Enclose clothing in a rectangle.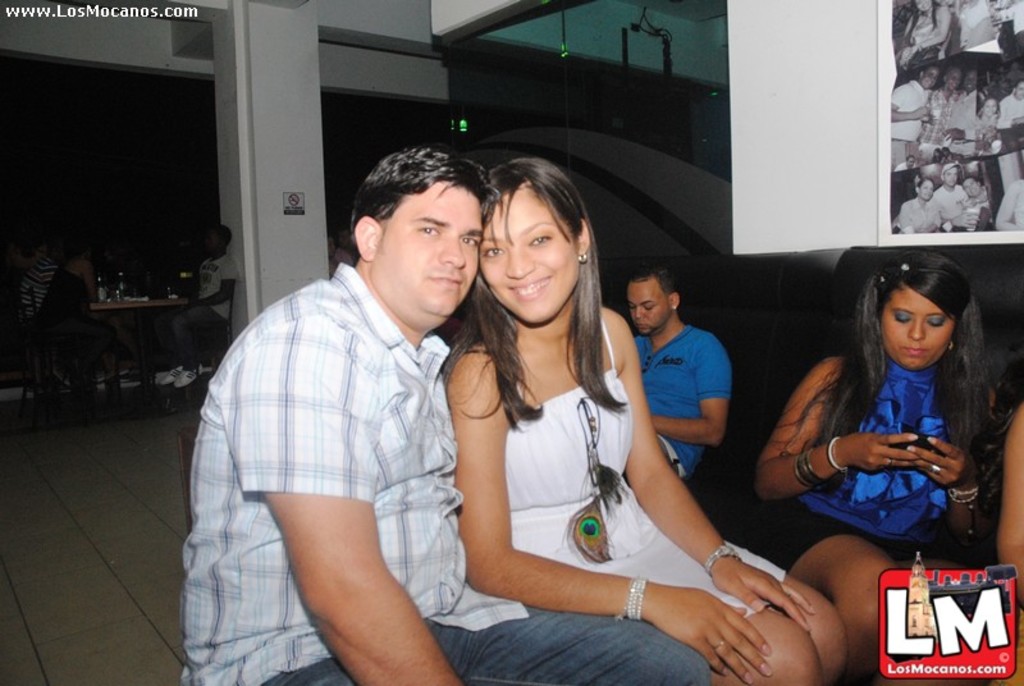
<region>749, 349, 997, 584</region>.
